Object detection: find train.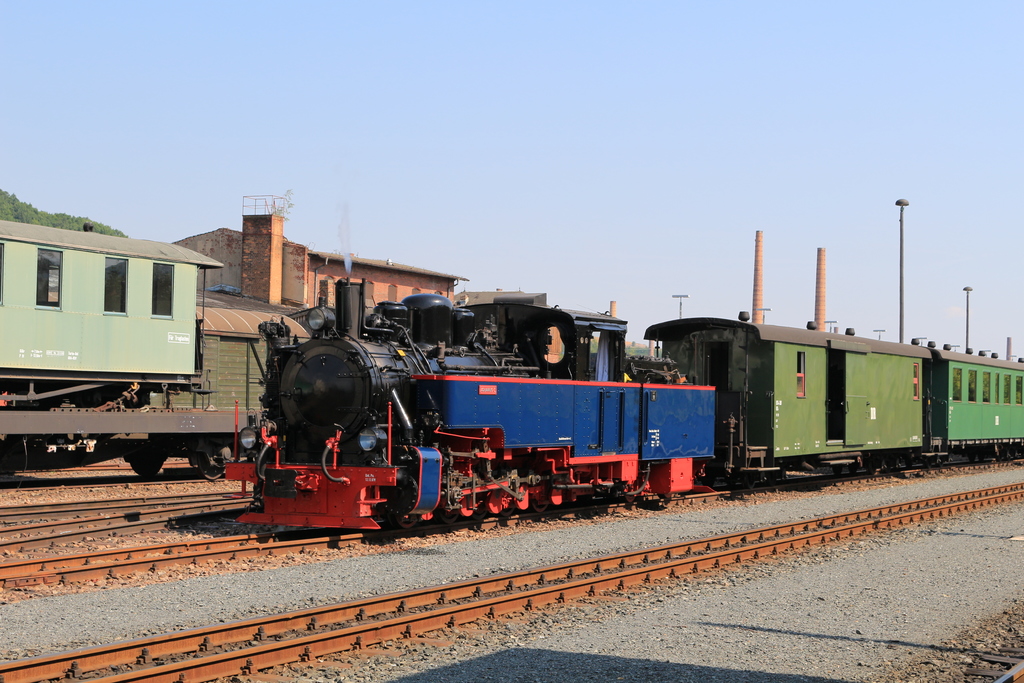
bbox(224, 305, 1023, 533).
